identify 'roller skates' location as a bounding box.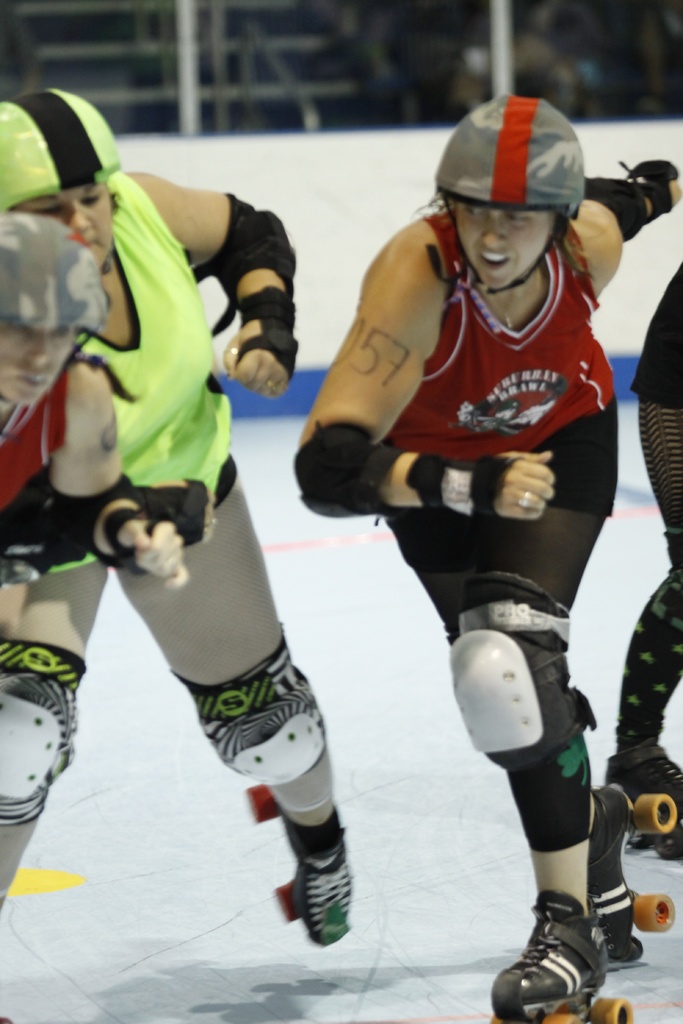
[x1=585, y1=781, x2=680, y2=970].
